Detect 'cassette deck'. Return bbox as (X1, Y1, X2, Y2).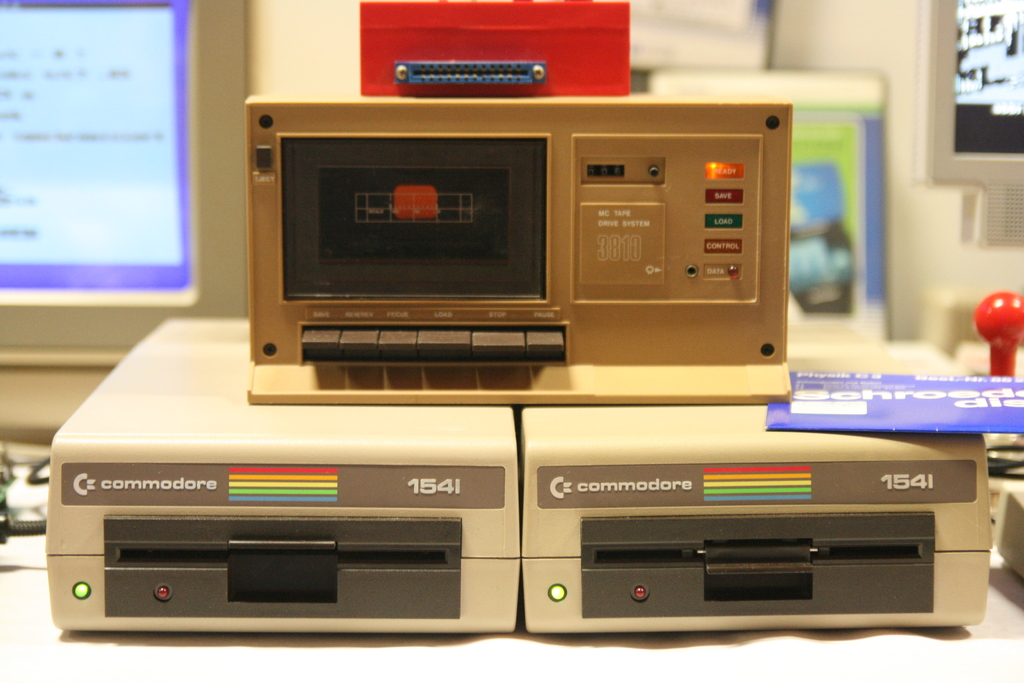
(44, 309, 516, 637).
